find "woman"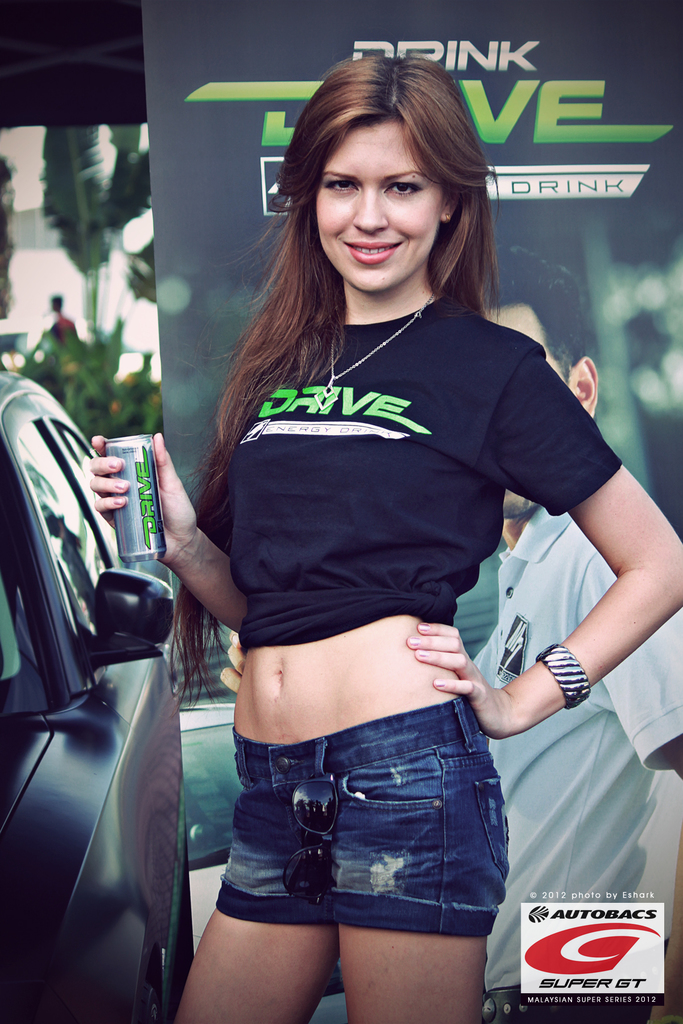
Rect(165, 67, 625, 1023)
